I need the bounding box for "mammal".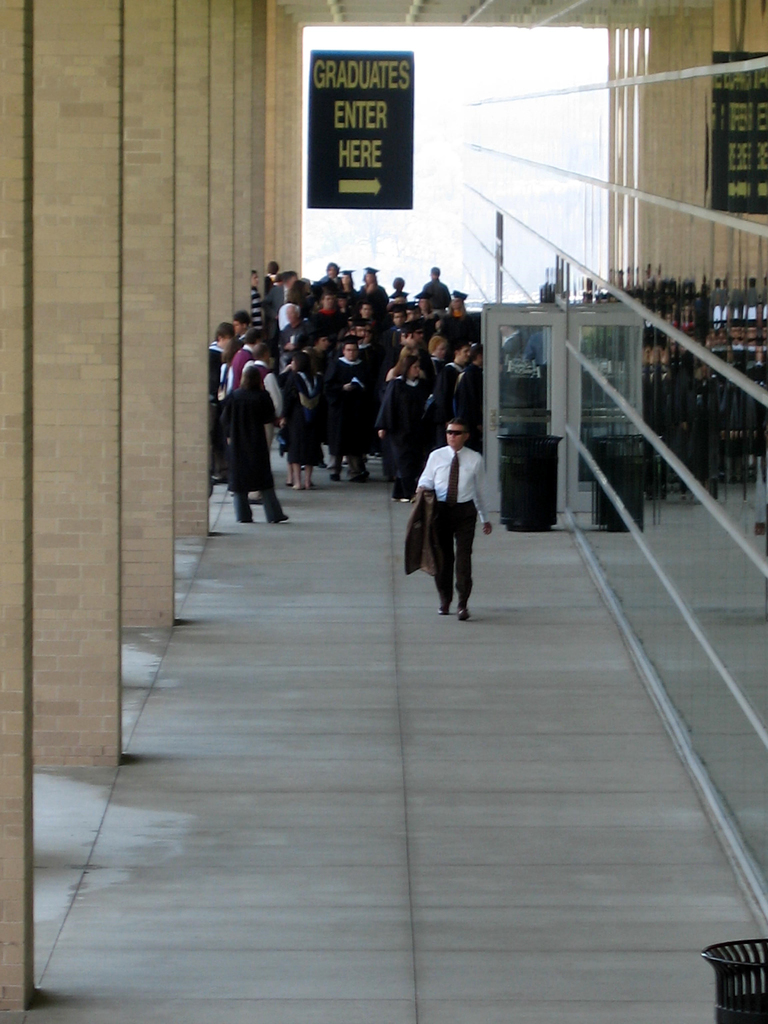
Here it is: (left=266, top=259, right=282, bottom=283).
